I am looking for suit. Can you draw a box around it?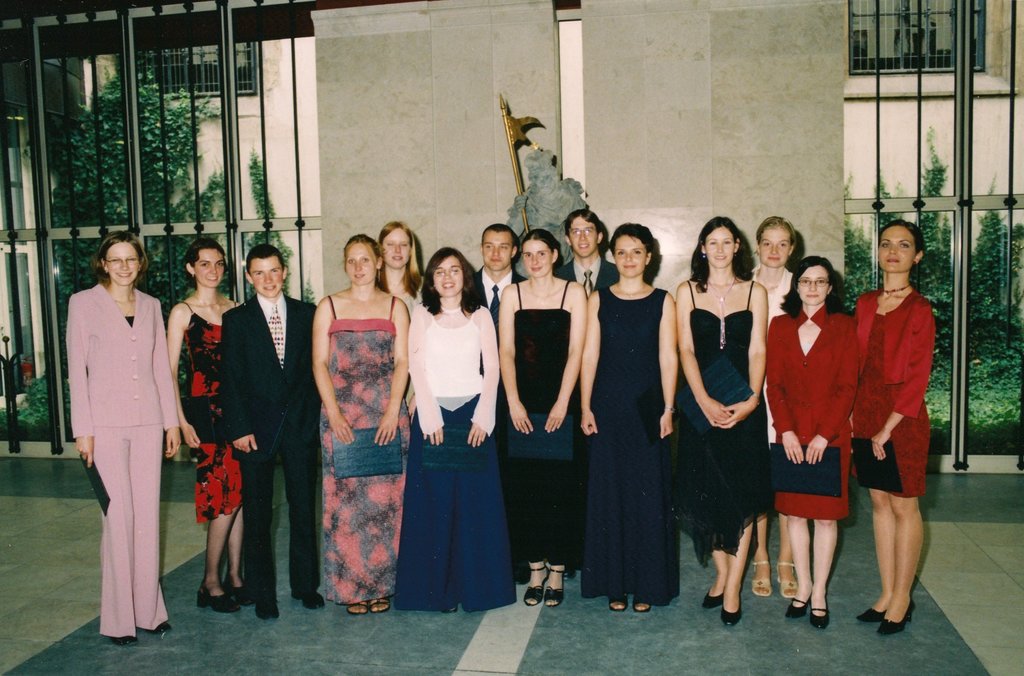
Sure, the bounding box is [557,255,624,296].
